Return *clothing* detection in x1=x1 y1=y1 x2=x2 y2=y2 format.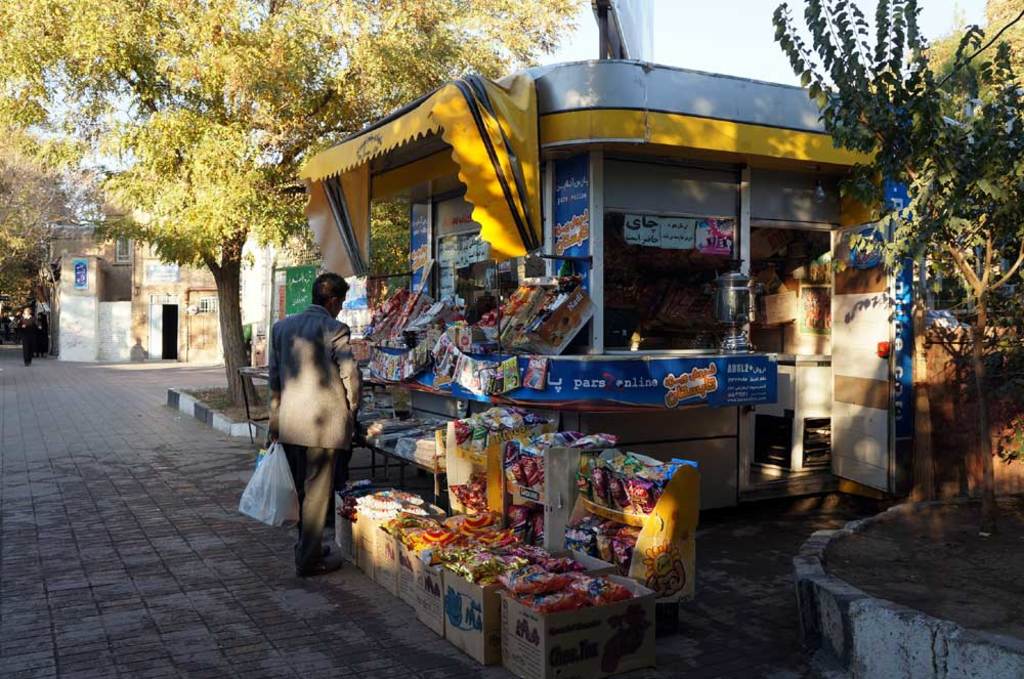
x1=249 y1=326 x2=362 y2=541.
